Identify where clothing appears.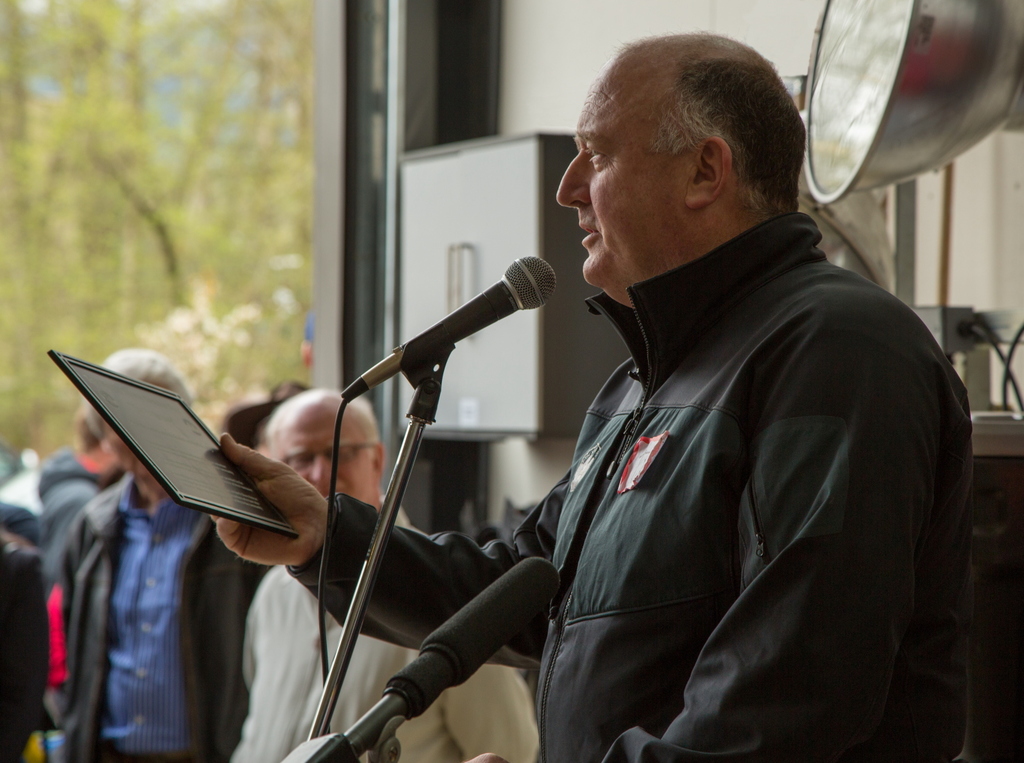
Appears at BBox(62, 468, 252, 762).
